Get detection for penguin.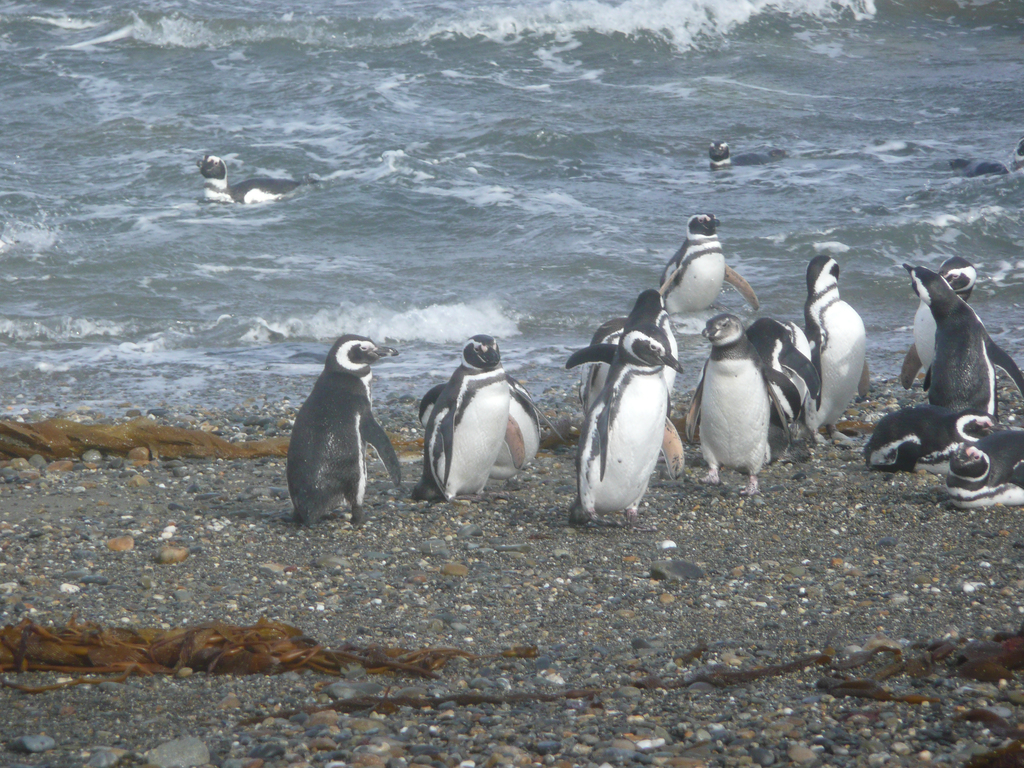
Detection: (677,316,783,491).
